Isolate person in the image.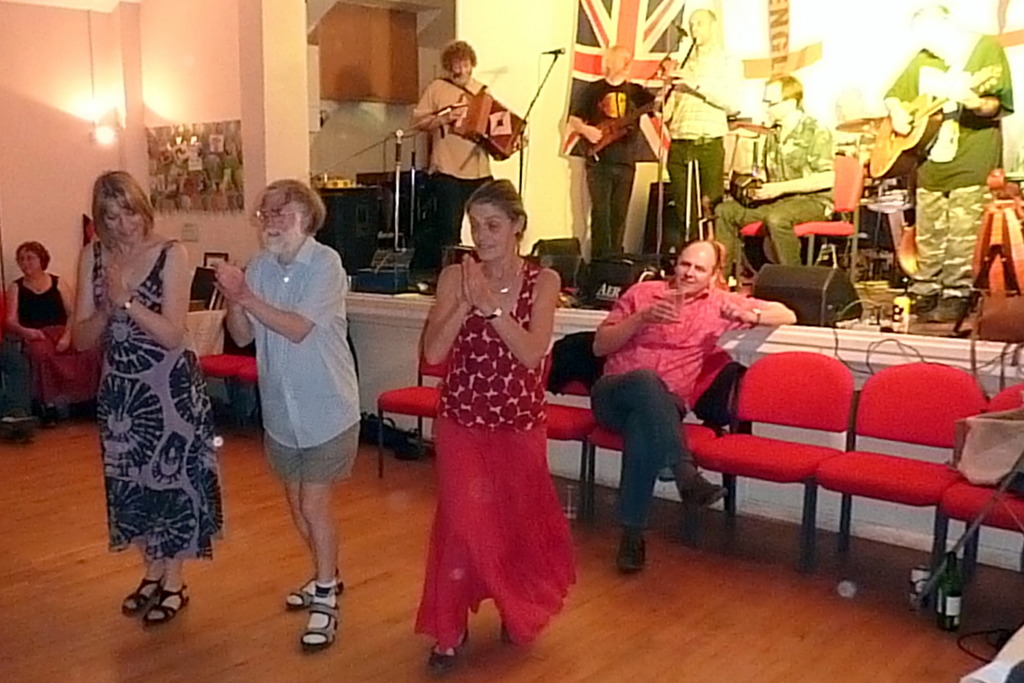
Isolated region: locate(560, 38, 665, 271).
